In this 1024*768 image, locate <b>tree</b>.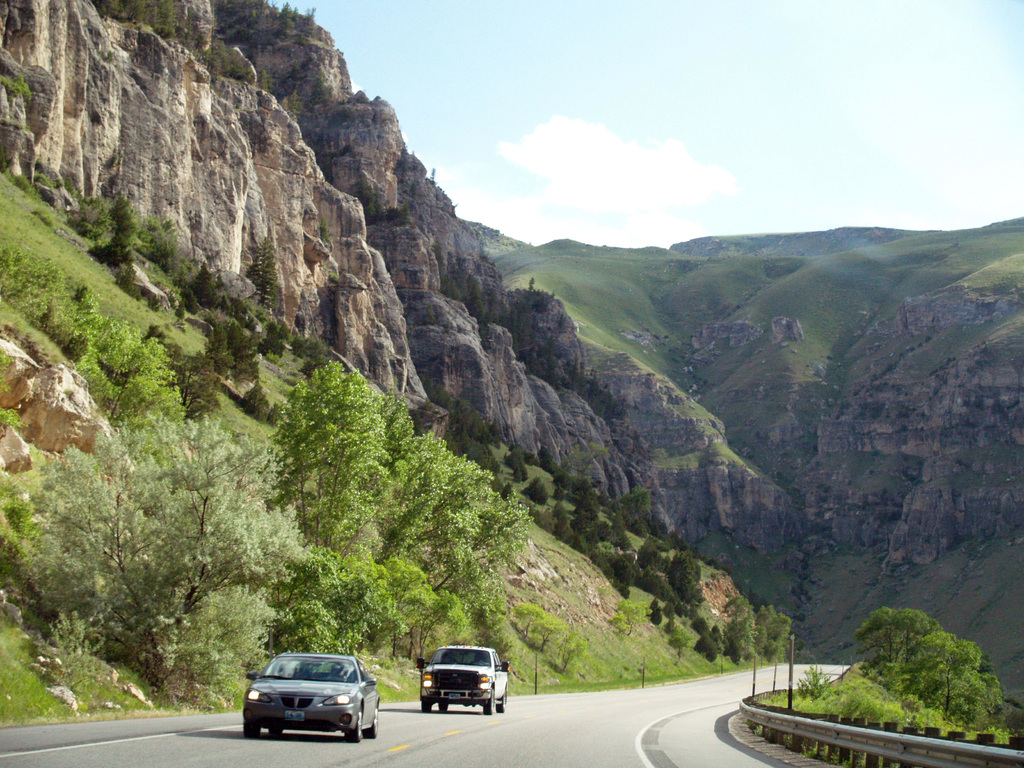
Bounding box: <region>650, 596, 662, 627</region>.
